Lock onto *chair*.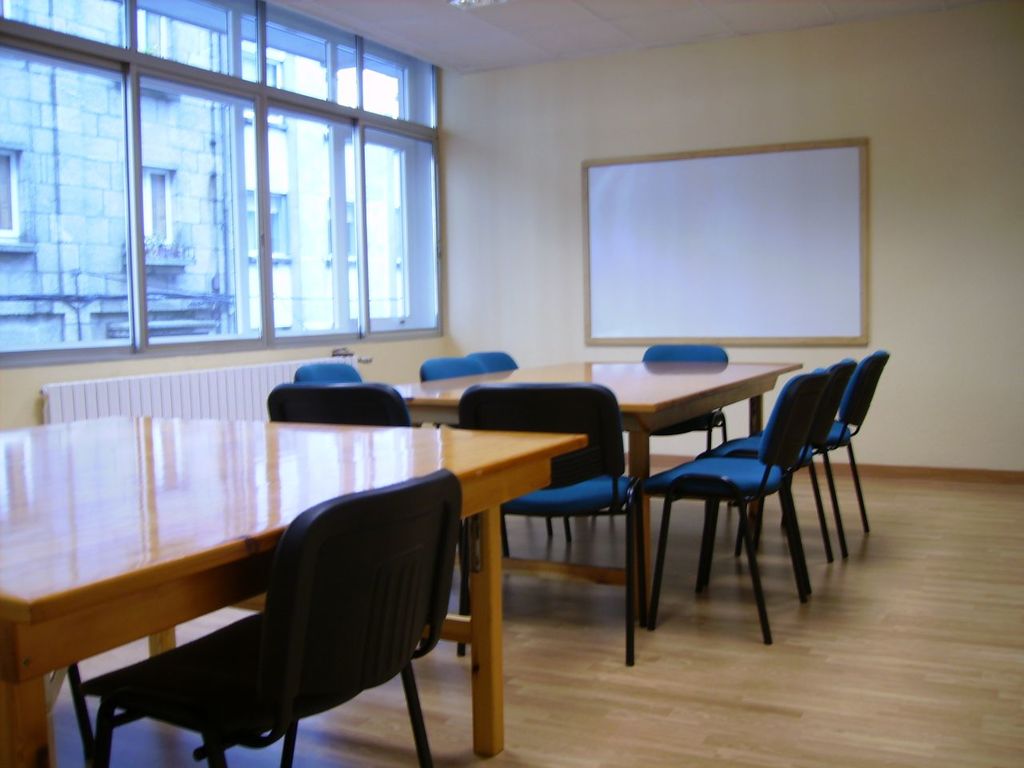
Locked: 642 342 734 510.
